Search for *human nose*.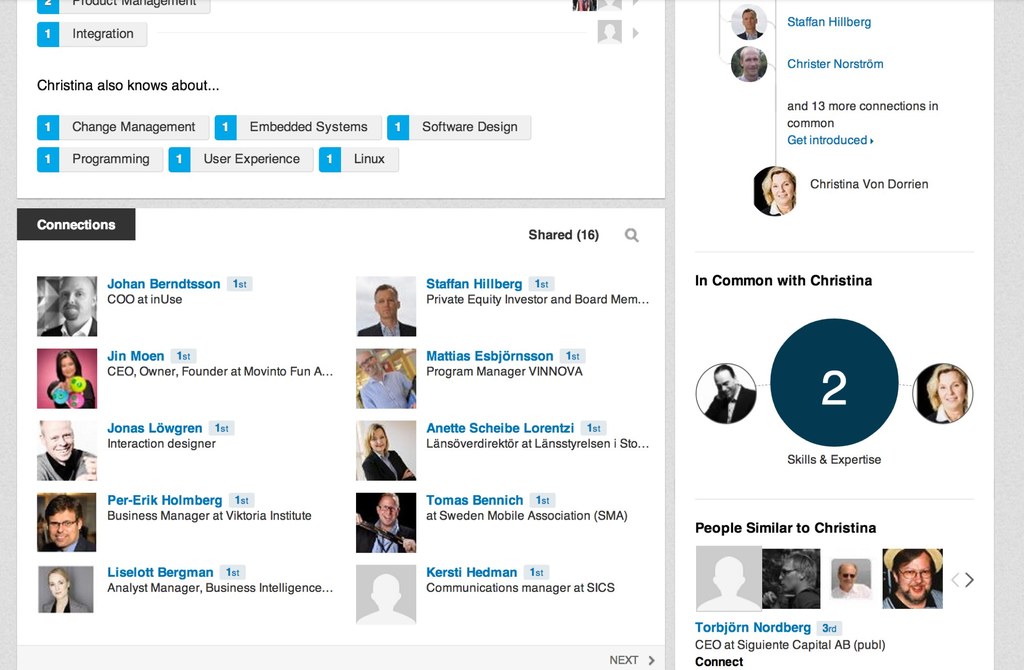
Found at bbox(751, 61, 754, 64).
